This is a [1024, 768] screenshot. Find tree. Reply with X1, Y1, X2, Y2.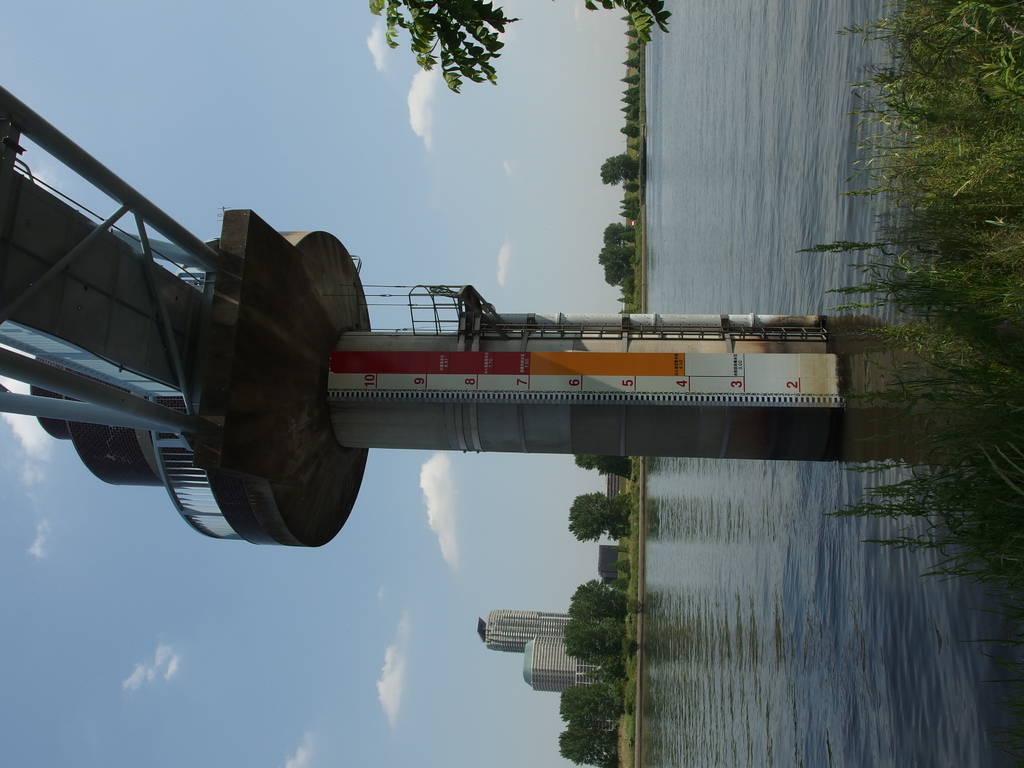
572, 454, 634, 474.
